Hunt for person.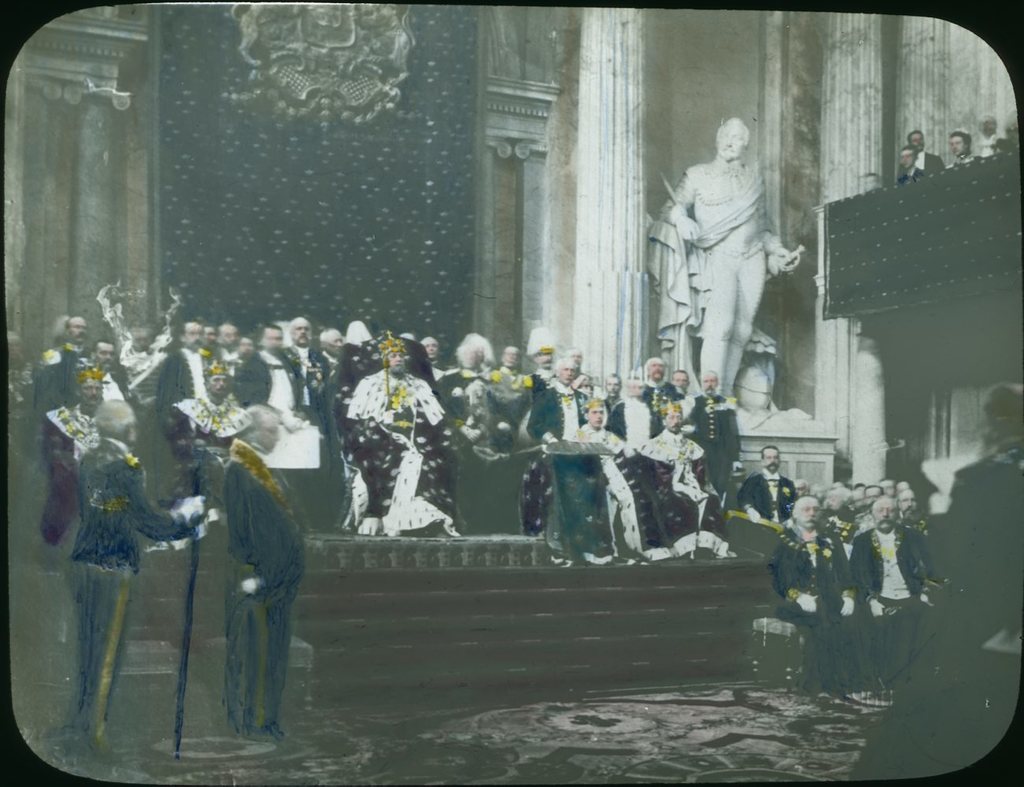
Hunted down at crop(904, 128, 945, 178).
